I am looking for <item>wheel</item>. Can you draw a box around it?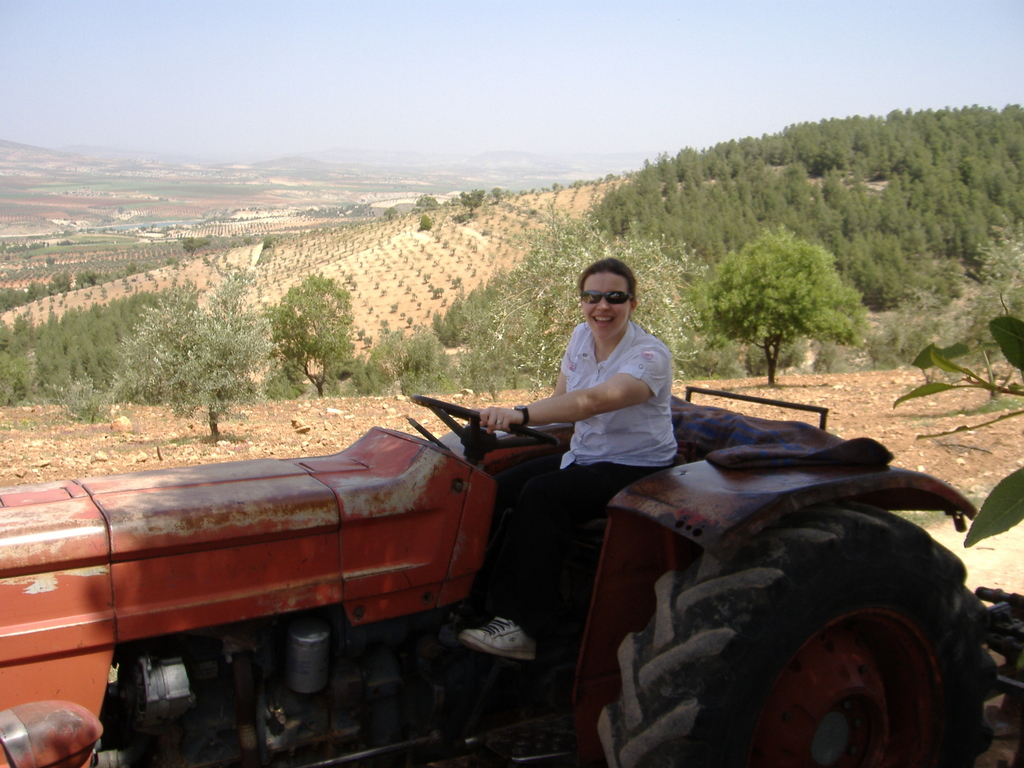
Sure, the bounding box is left=596, top=505, right=990, bottom=767.
